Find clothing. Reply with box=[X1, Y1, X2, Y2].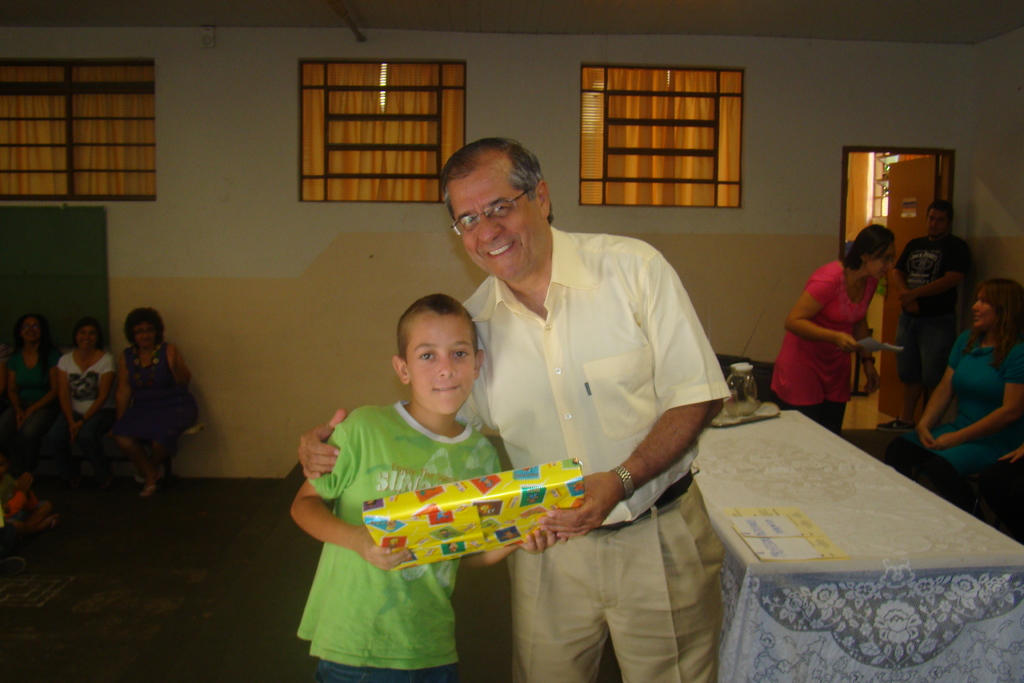
box=[47, 353, 121, 470].
